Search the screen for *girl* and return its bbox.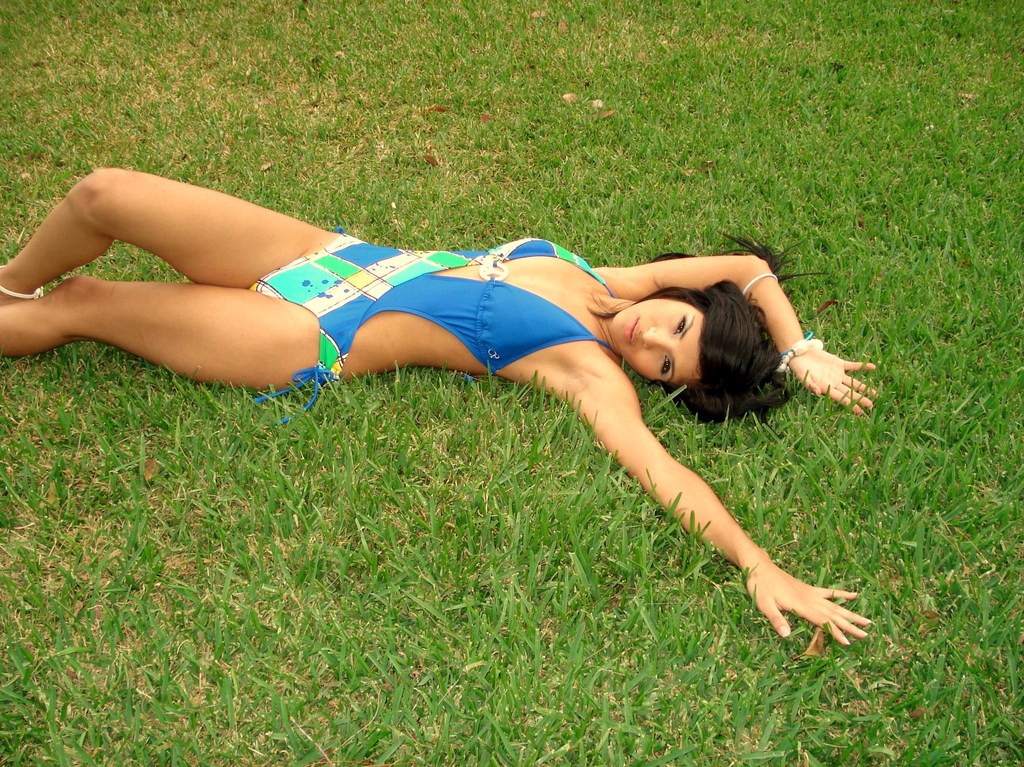
Found: (0,159,881,643).
